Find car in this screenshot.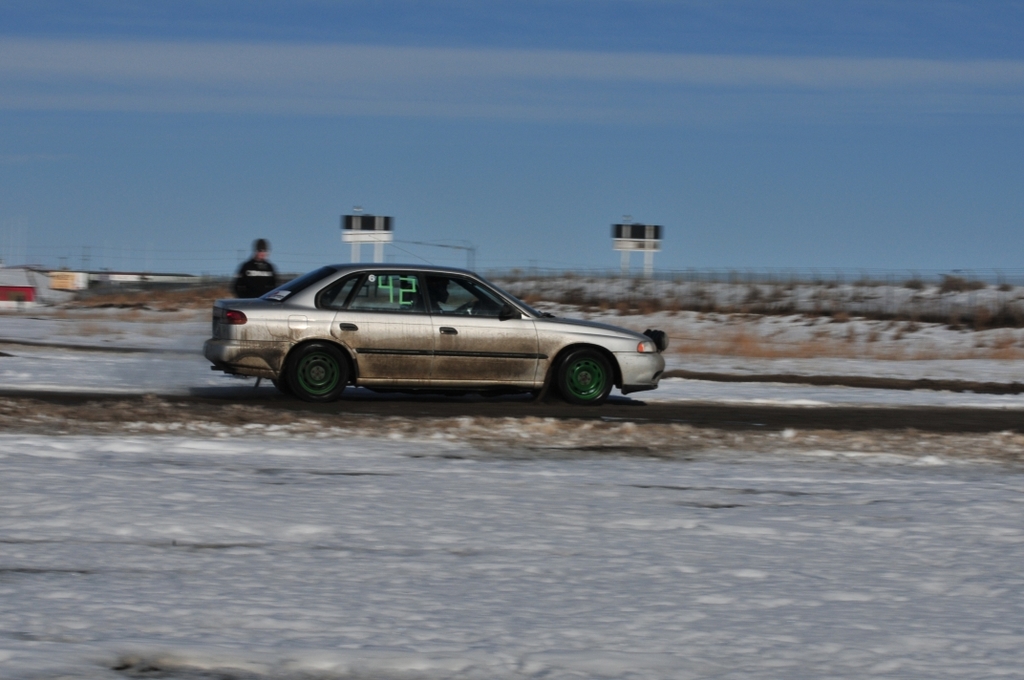
The bounding box for car is detection(201, 266, 662, 403).
